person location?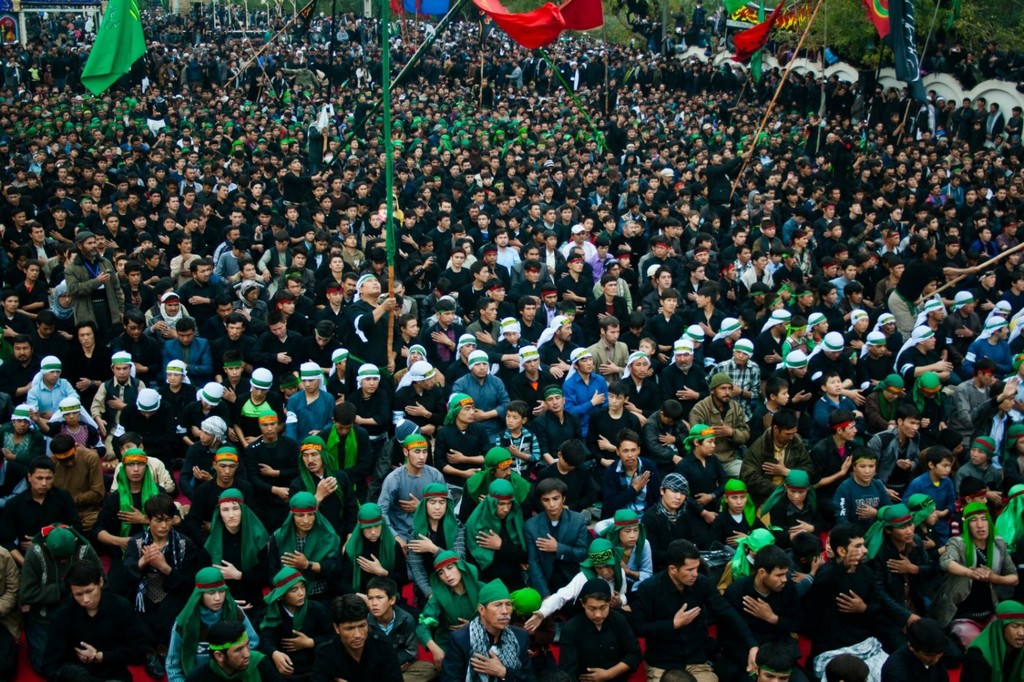
[left=835, top=450, right=892, bottom=526]
